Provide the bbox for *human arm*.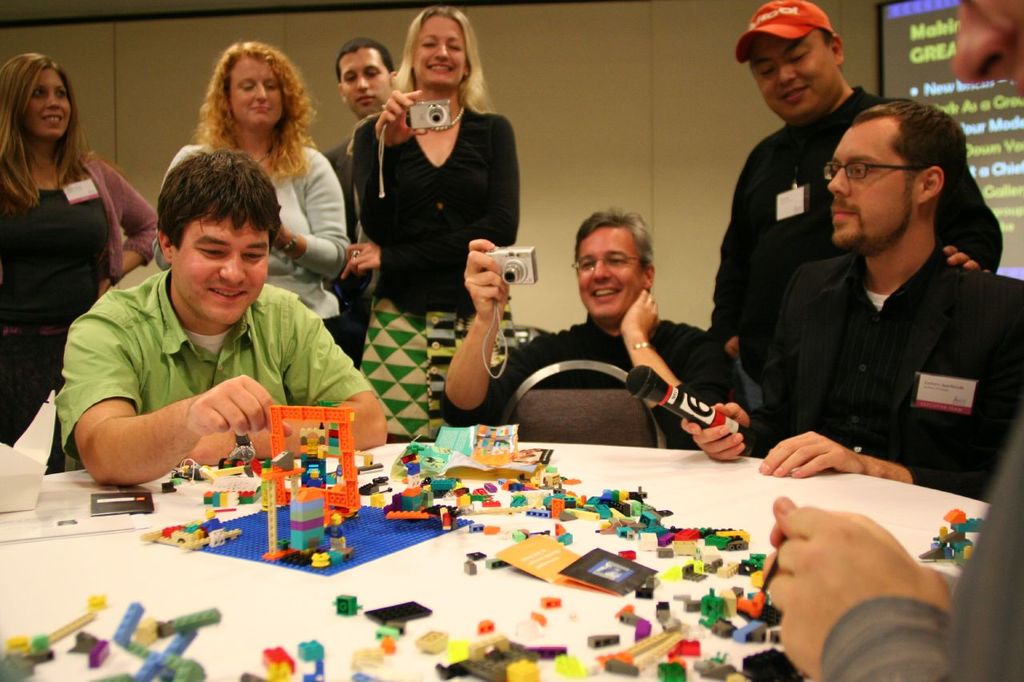
bbox=(54, 314, 296, 489).
